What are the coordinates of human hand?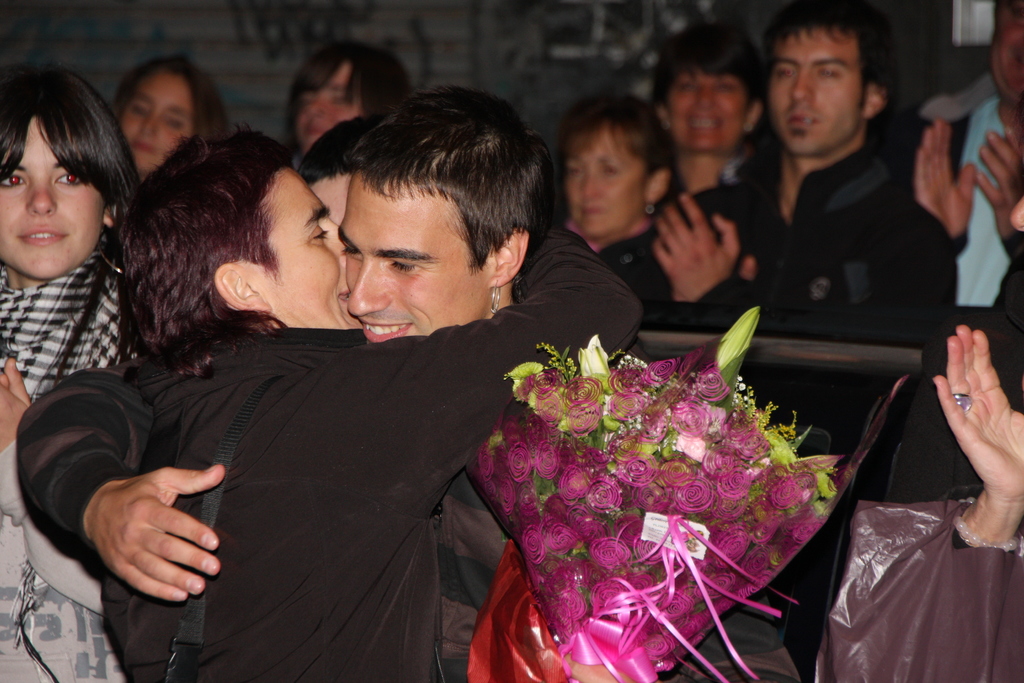
rect(671, 252, 758, 303).
